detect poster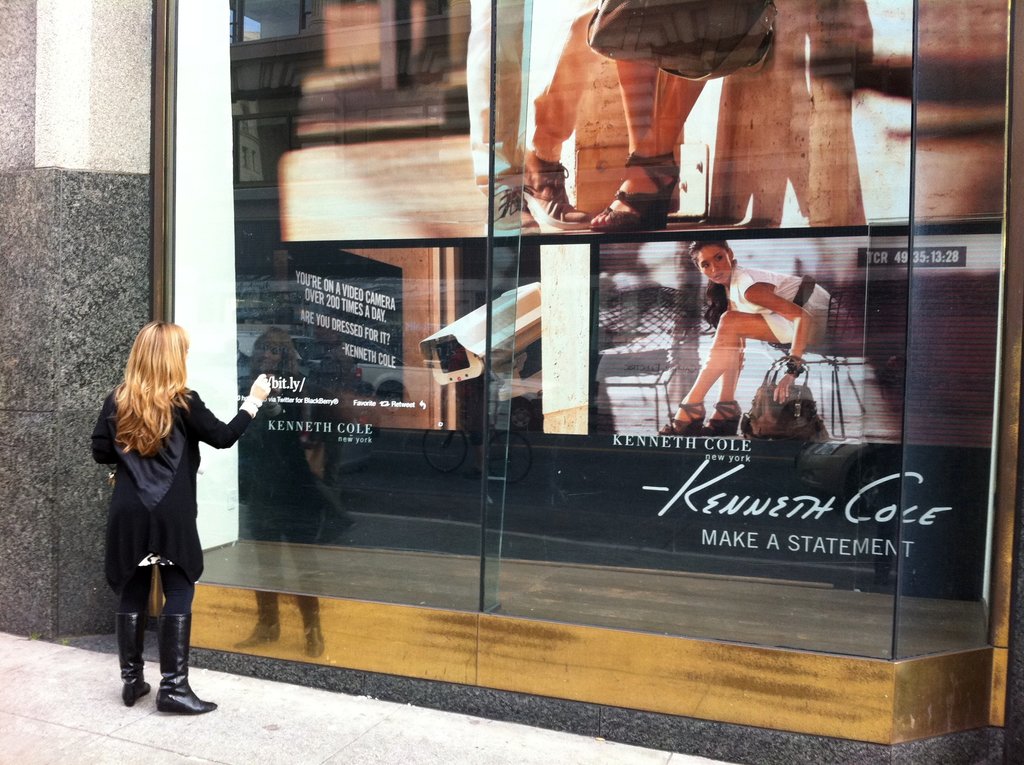
BBox(237, 0, 1018, 663)
